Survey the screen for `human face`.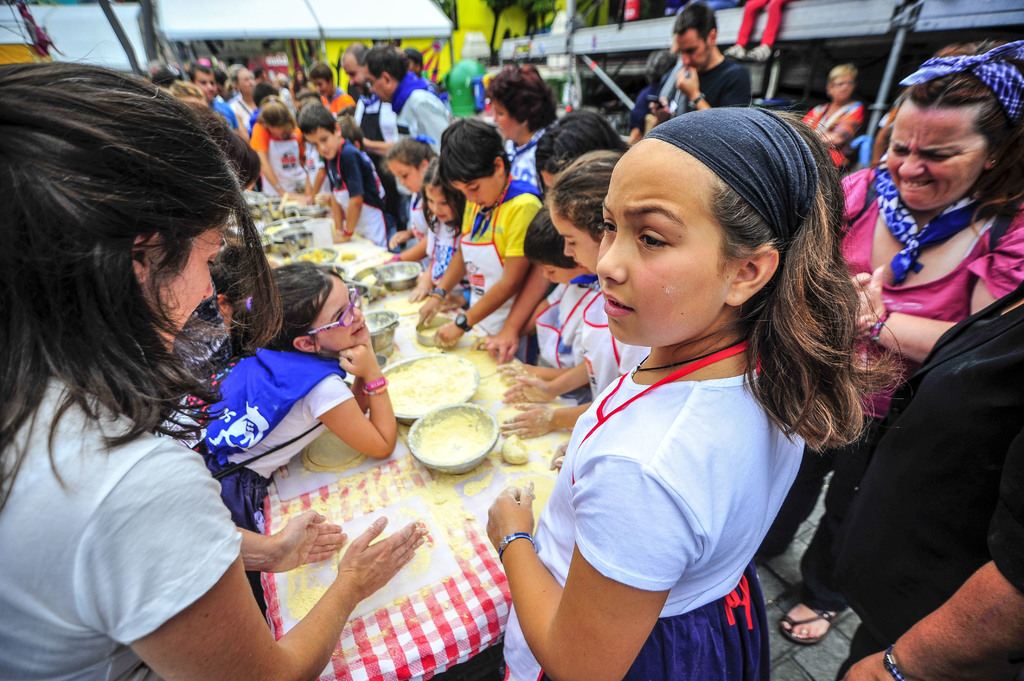
Survey found: [312,279,371,351].
